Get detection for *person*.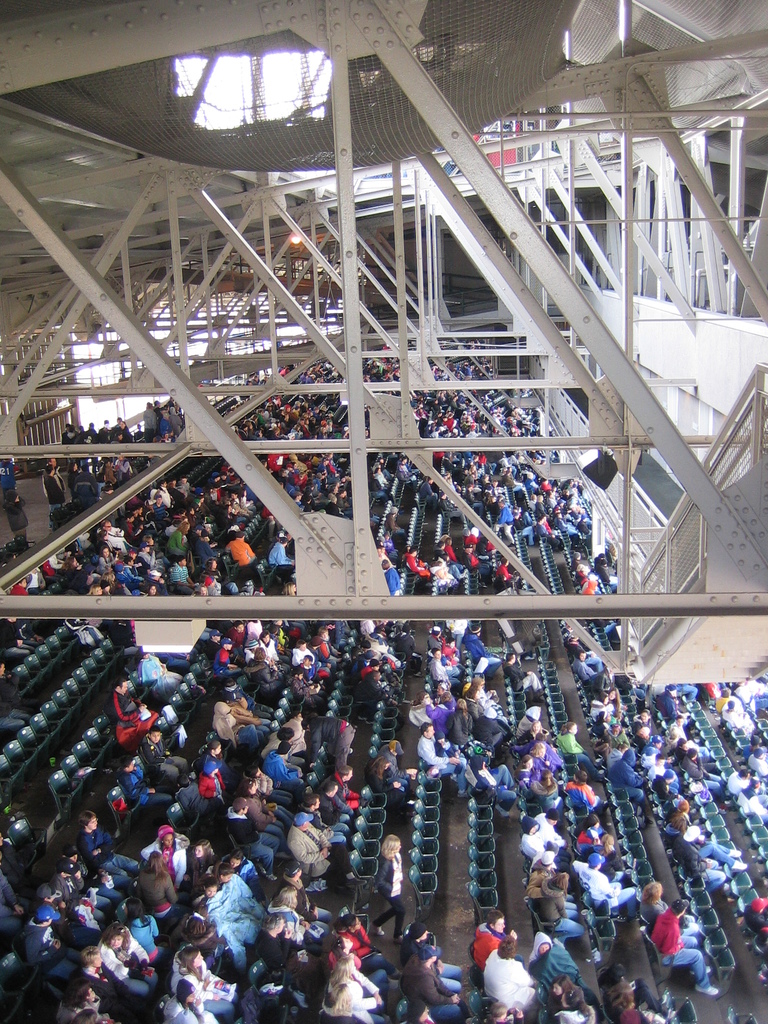
Detection: {"x1": 463, "y1": 906, "x2": 519, "y2": 966}.
